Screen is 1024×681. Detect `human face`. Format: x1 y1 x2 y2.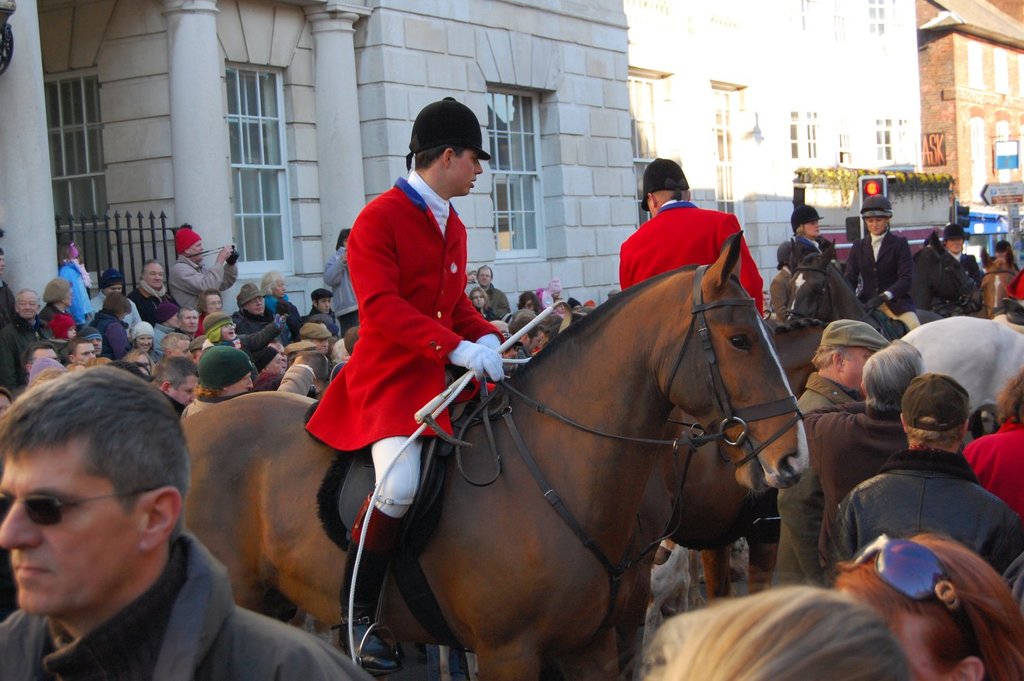
454 147 481 188.
